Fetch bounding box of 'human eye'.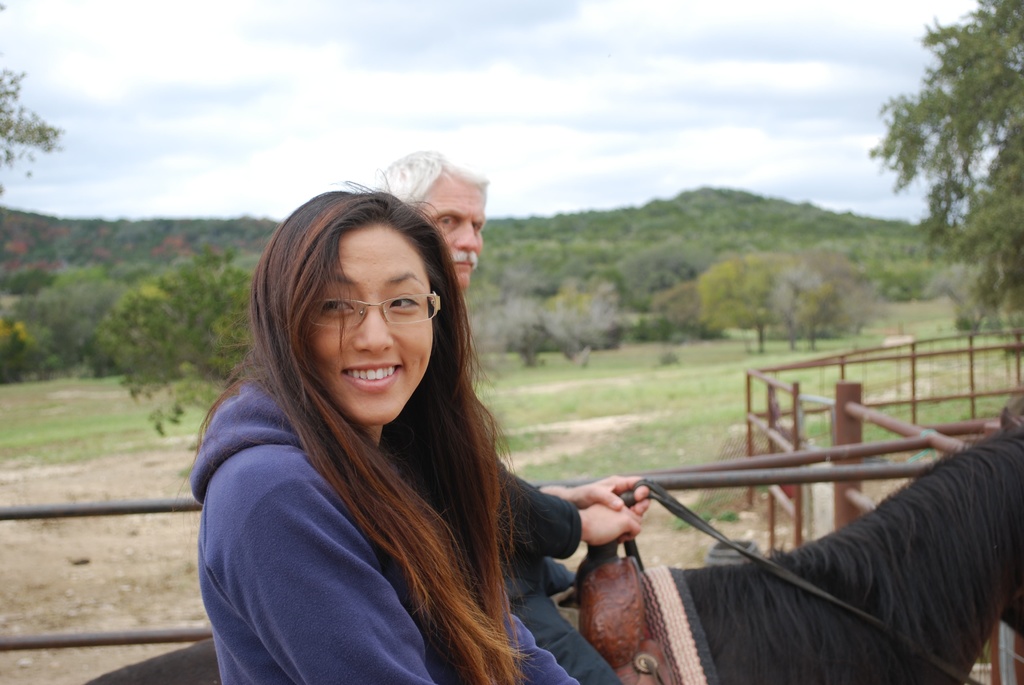
Bbox: [474,224,483,232].
